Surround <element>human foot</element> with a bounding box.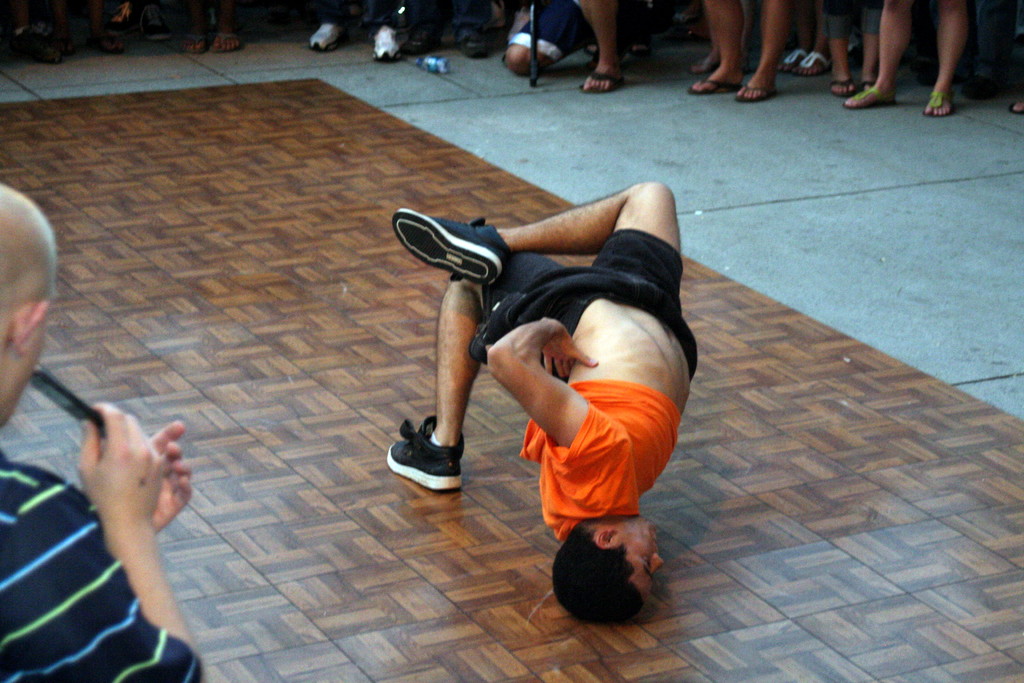
[374,19,414,63].
